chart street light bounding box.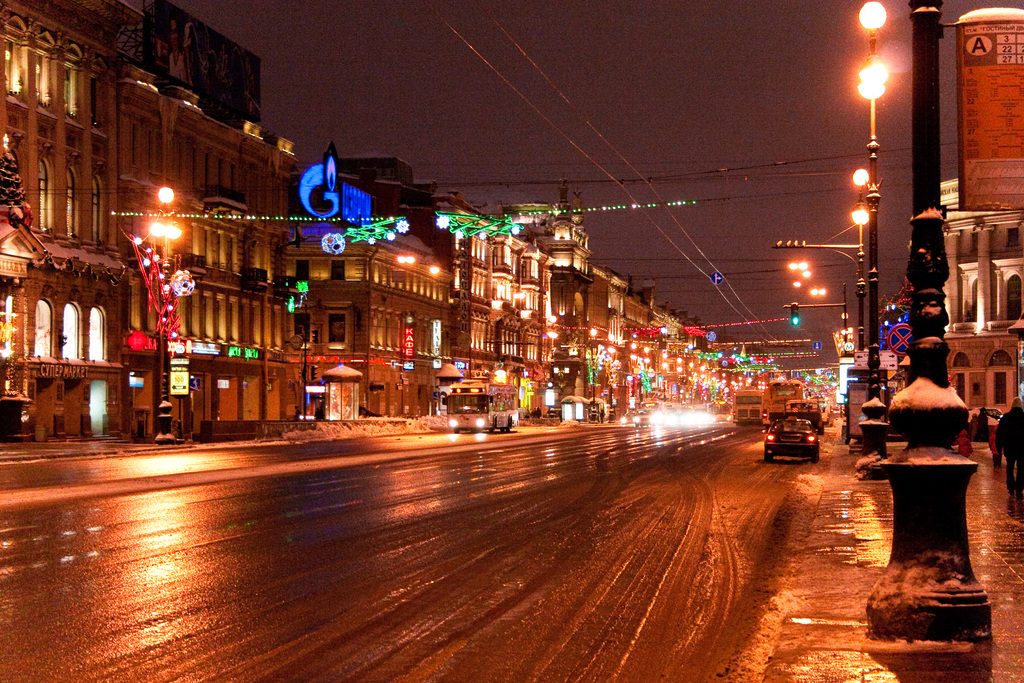
Charted: <region>660, 347, 668, 401</region>.
